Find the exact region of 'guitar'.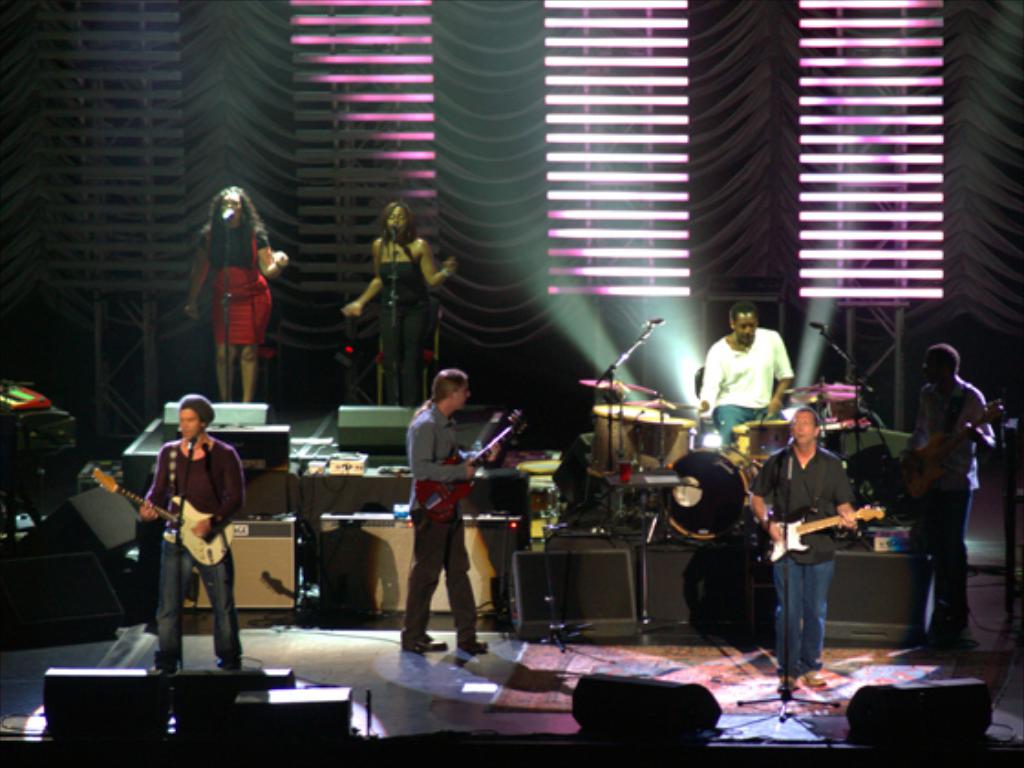
Exact region: box(766, 507, 891, 561).
